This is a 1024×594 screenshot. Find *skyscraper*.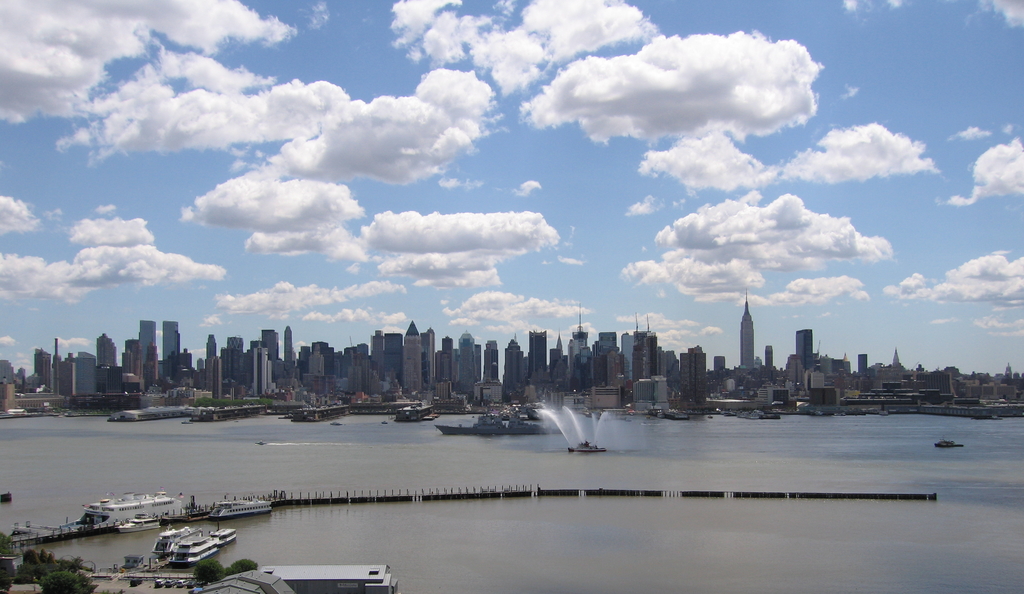
Bounding box: [left=792, top=330, right=812, bottom=368].
